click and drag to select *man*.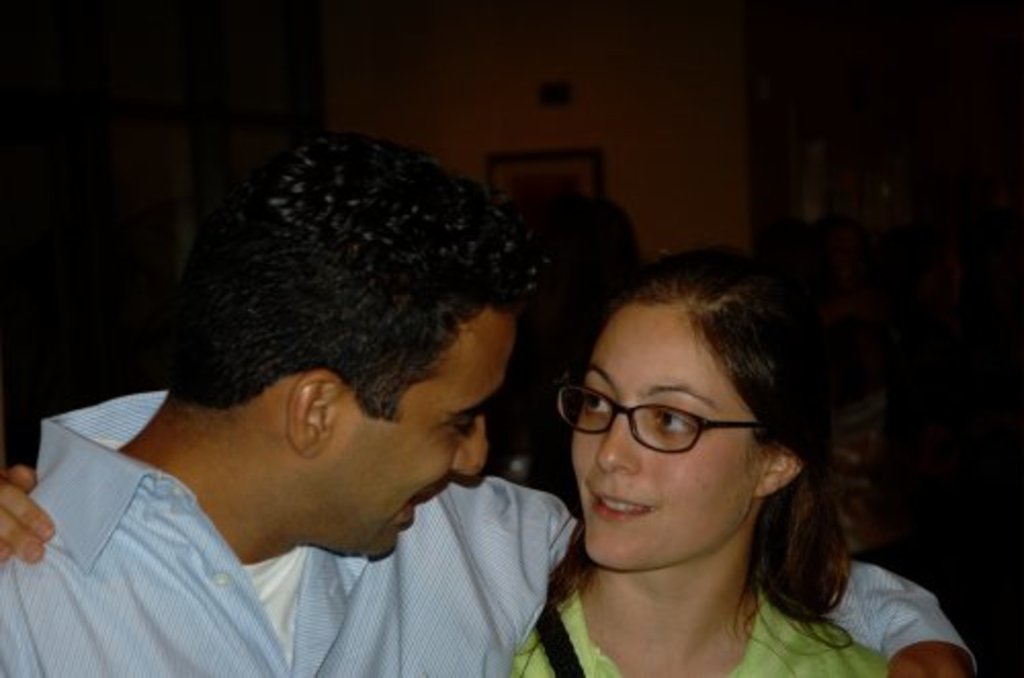
Selection: rect(0, 139, 977, 676).
